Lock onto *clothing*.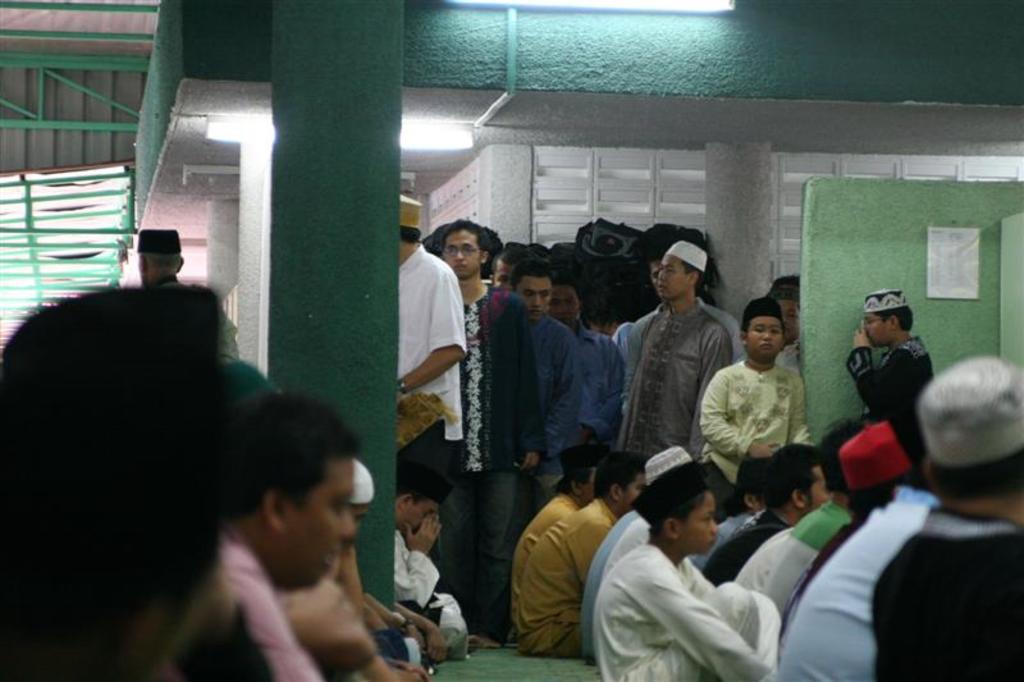
Locked: {"x1": 611, "y1": 296, "x2": 732, "y2": 490}.
